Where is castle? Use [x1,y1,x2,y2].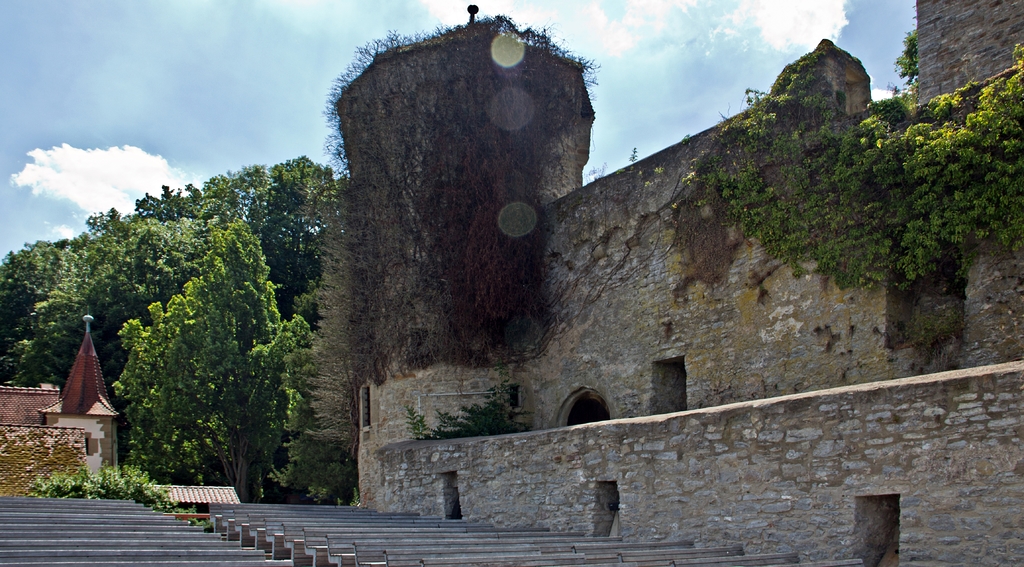
[332,0,1023,566].
